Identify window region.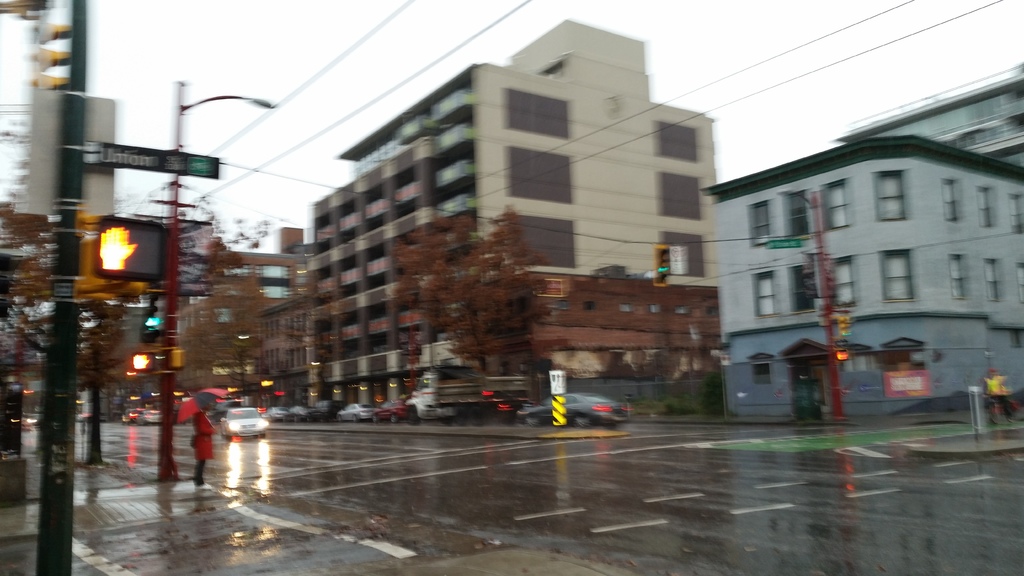
Region: region(785, 193, 808, 236).
